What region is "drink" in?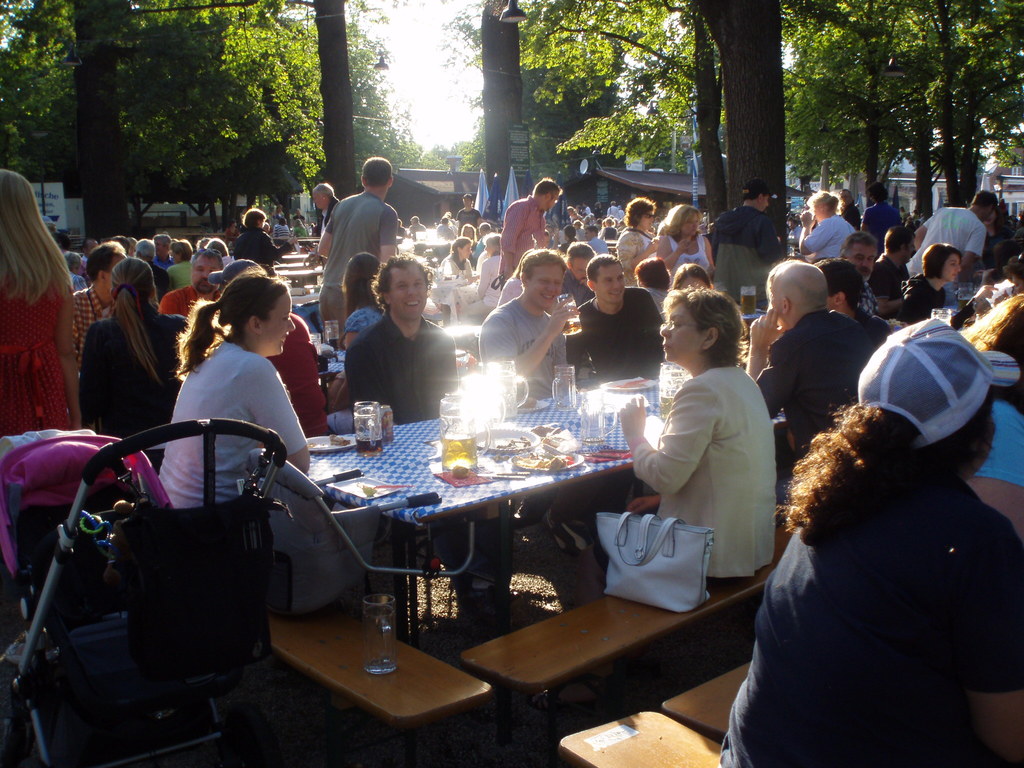
x1=563, y1=319, x2=584, y2=337.
